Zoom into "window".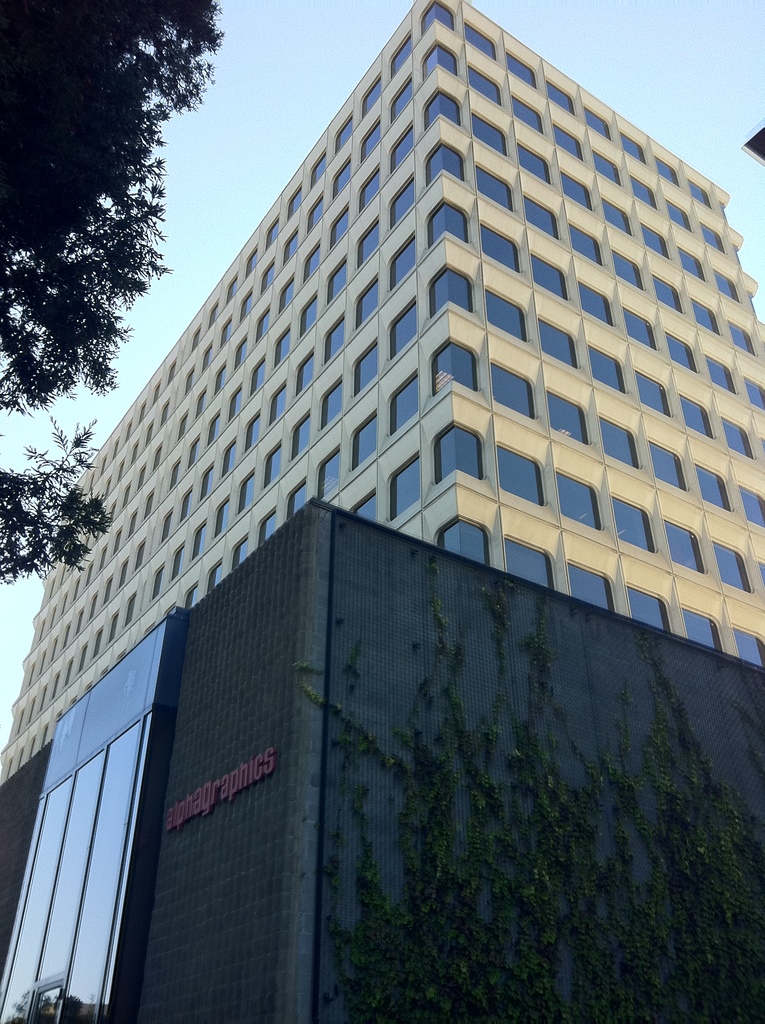
Zoom target: <region>126, 418, 131, 439</region>.
